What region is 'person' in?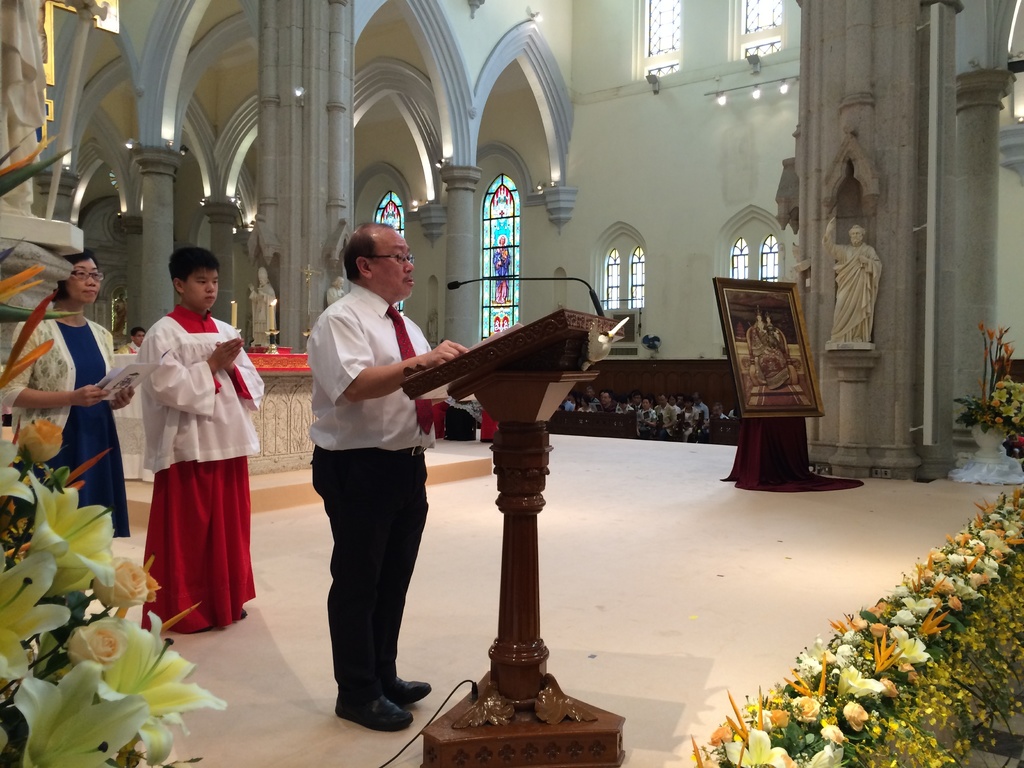
[144, 244, 266, 630].
